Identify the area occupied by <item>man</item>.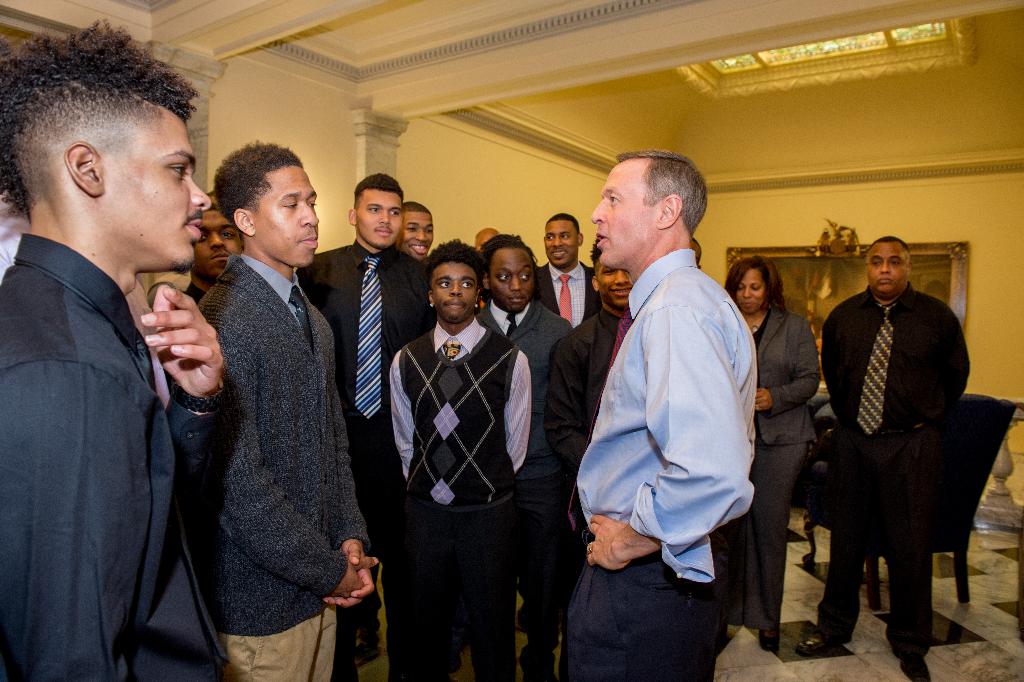
Area: (808,229,955,681).
